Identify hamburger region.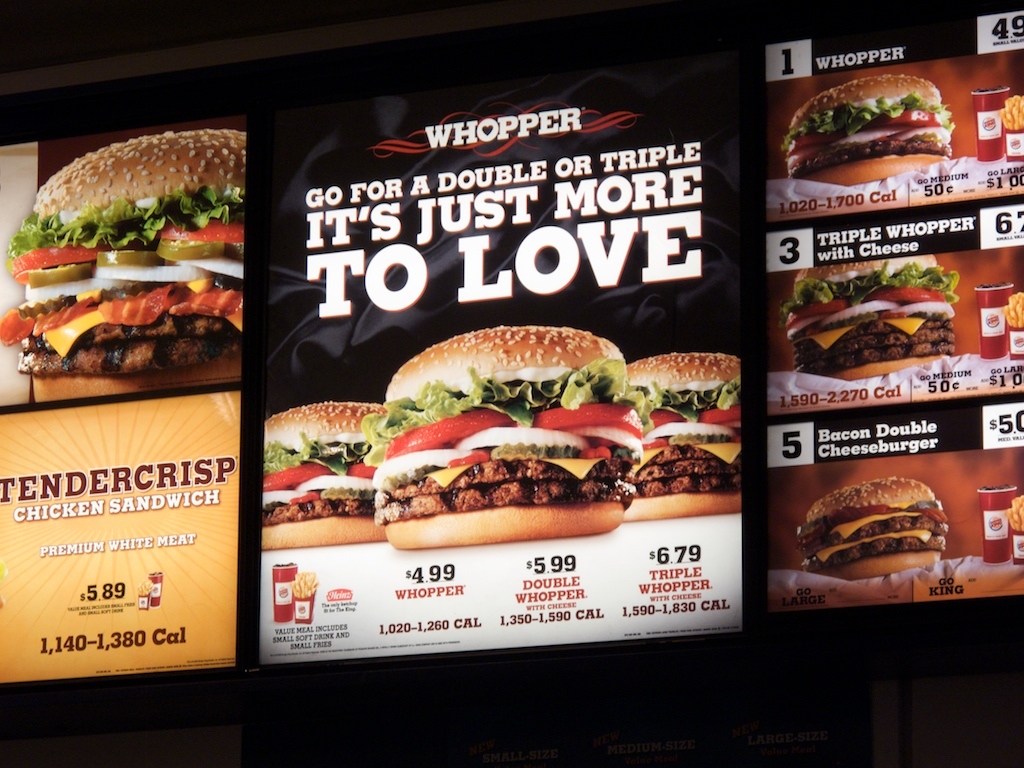
Region: x1=783 y1=253 x2=960 y2=383.
